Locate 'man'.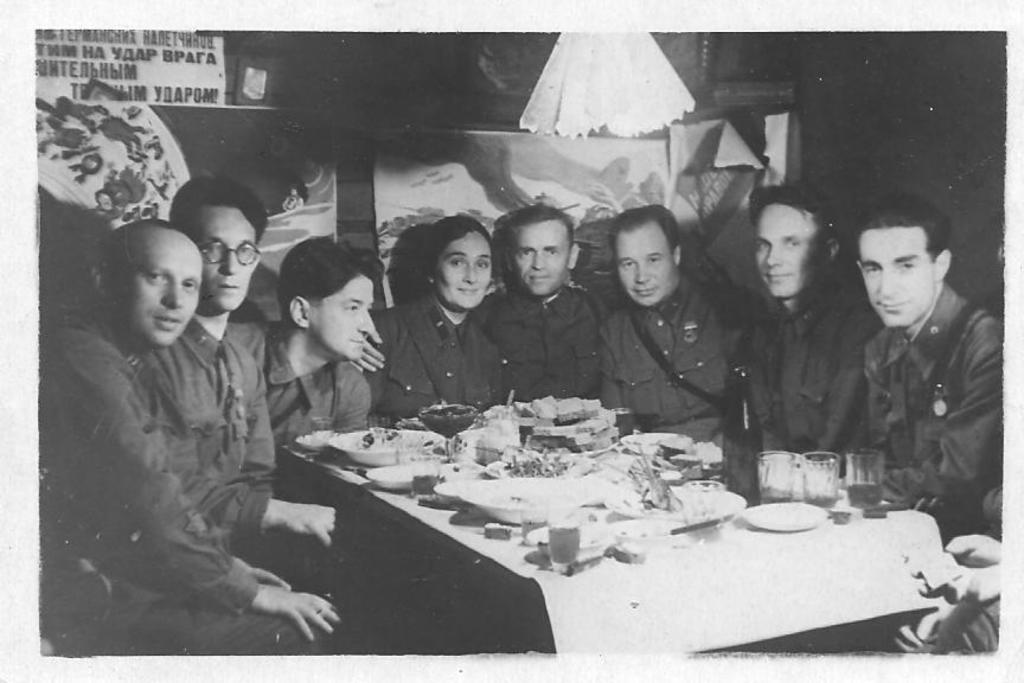
Bounding box: {"left": 818, "top": 202, "right": 1001, "bottom": 560}.
